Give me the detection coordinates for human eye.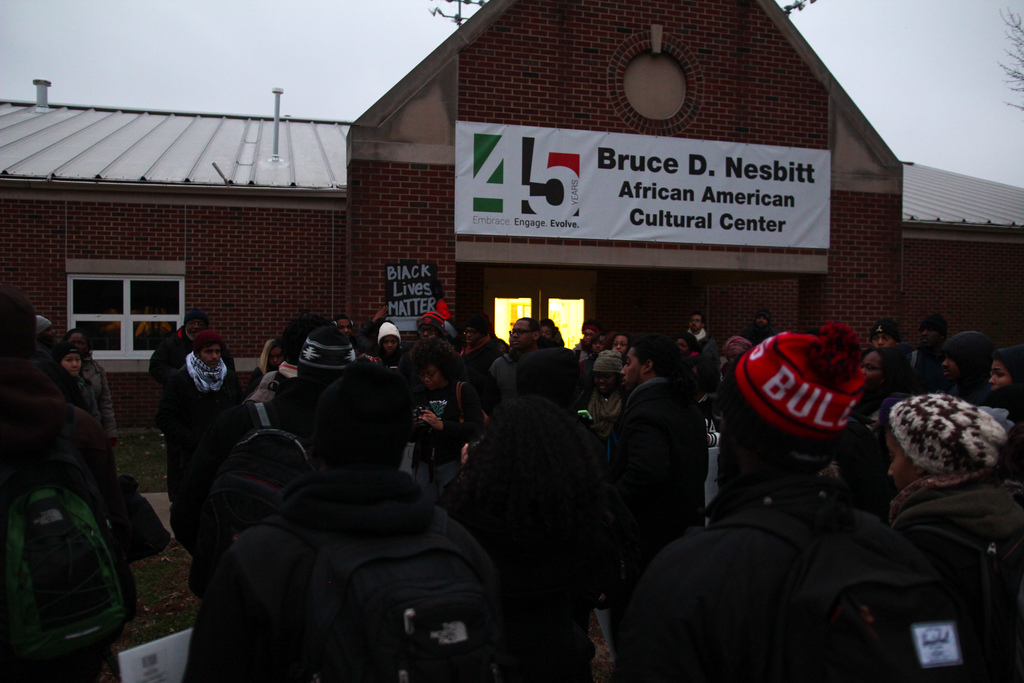
{"left": 614, "top": 342, "right": 616, "bottom": 347}.
